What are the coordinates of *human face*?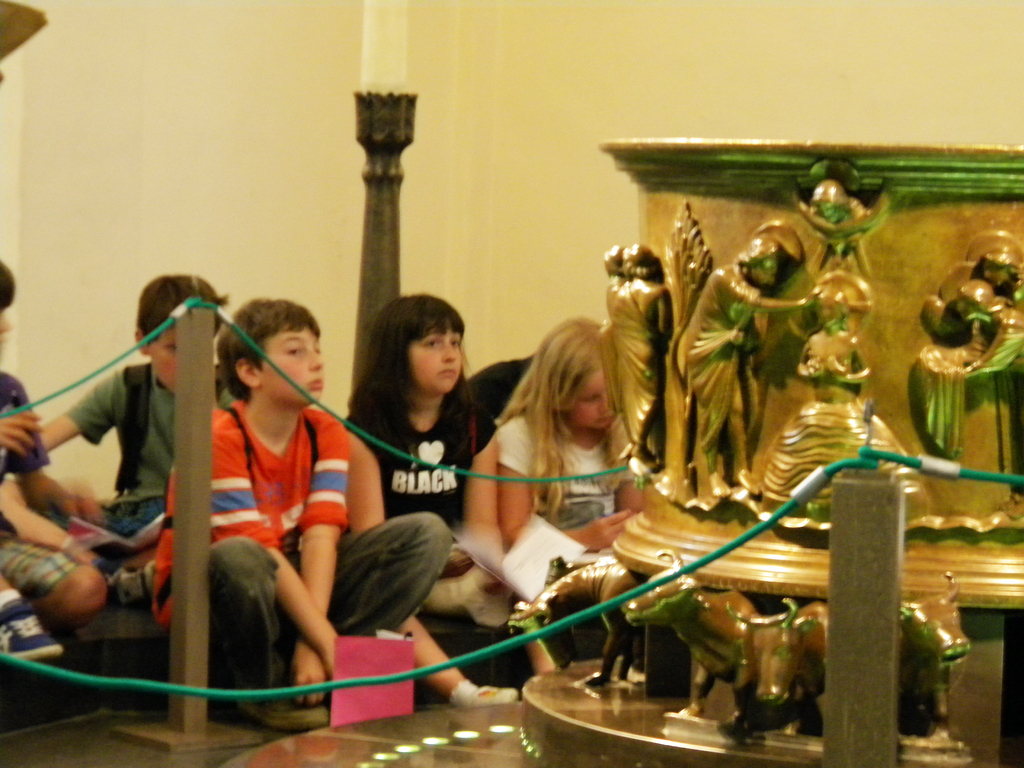
region(408, 326, 463, 392).
